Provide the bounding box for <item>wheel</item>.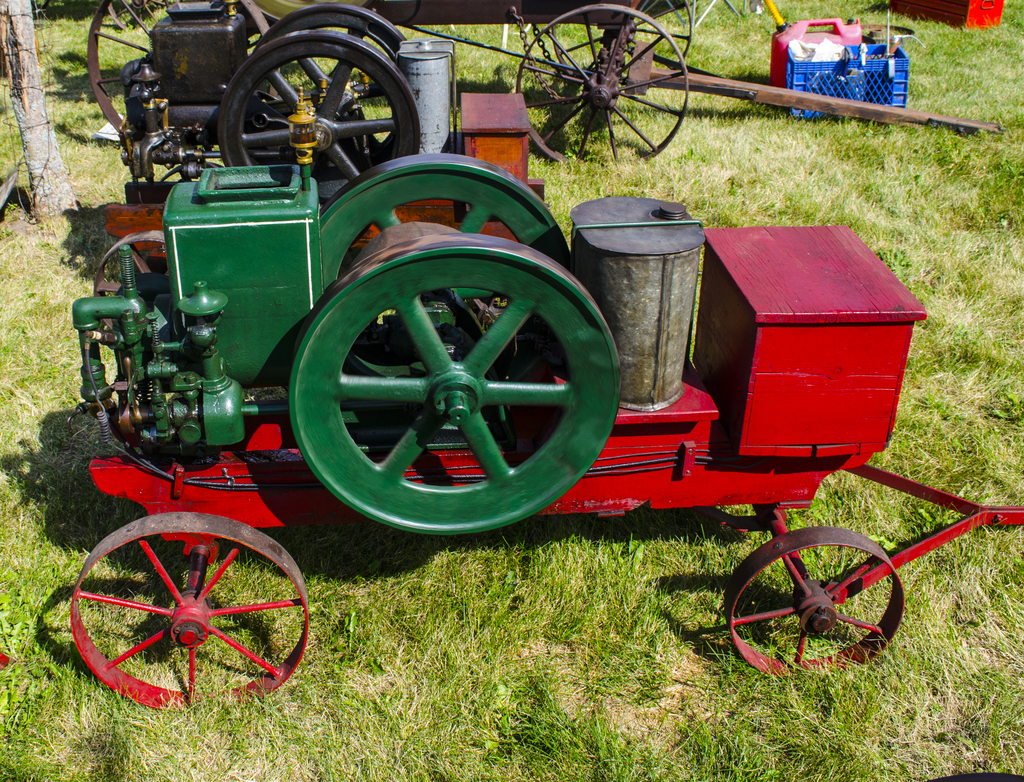
<bbox>289, 235, 618, 536</bbox>.
